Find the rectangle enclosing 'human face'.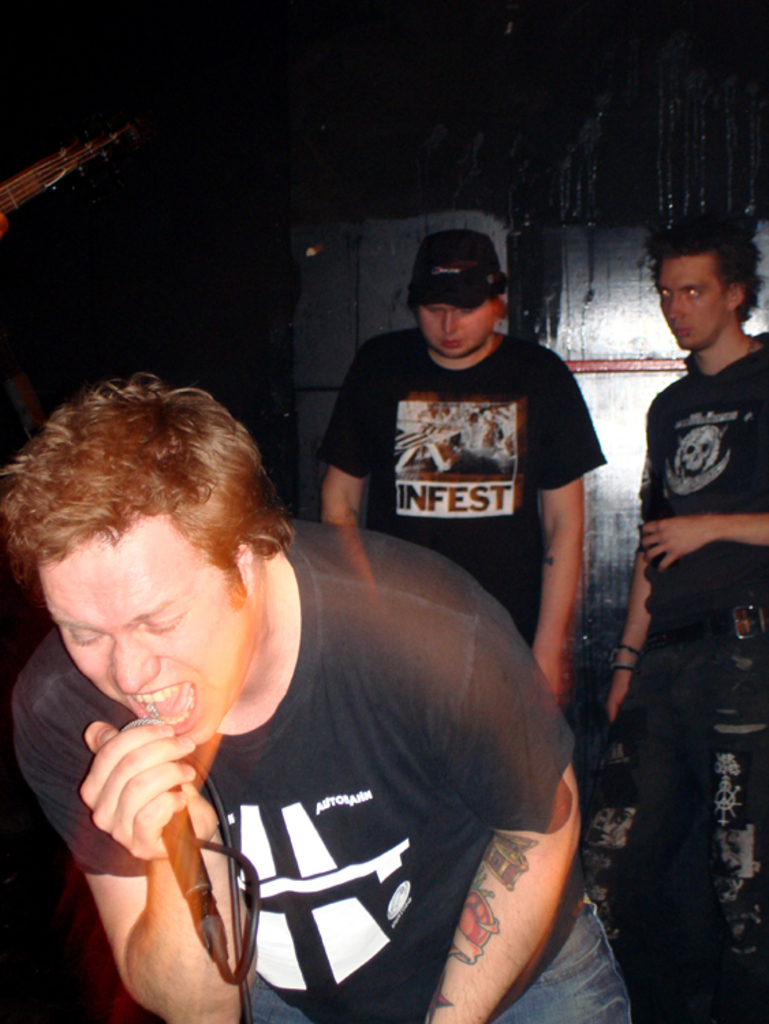
<bbox>34, 523, 260, 750</bbox>.
